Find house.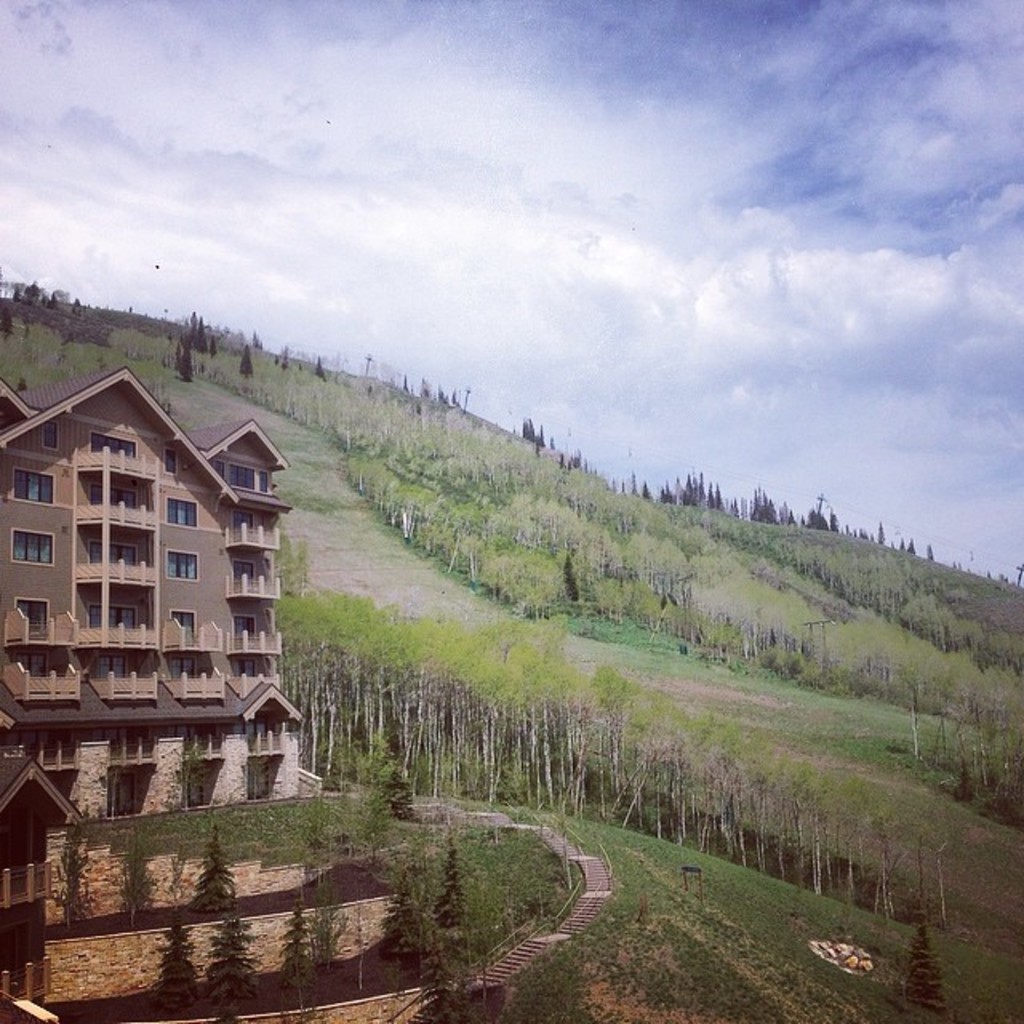
bbox=[0, 365, 309, 834].
